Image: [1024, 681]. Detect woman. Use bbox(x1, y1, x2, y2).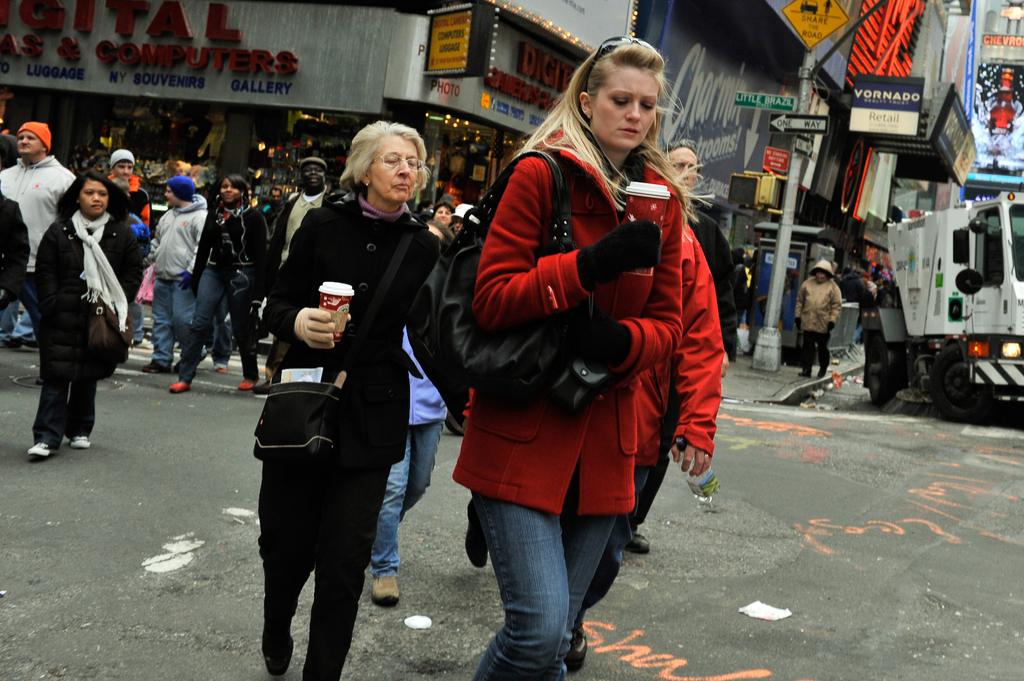
bbox(33, 179, 143, 461).
